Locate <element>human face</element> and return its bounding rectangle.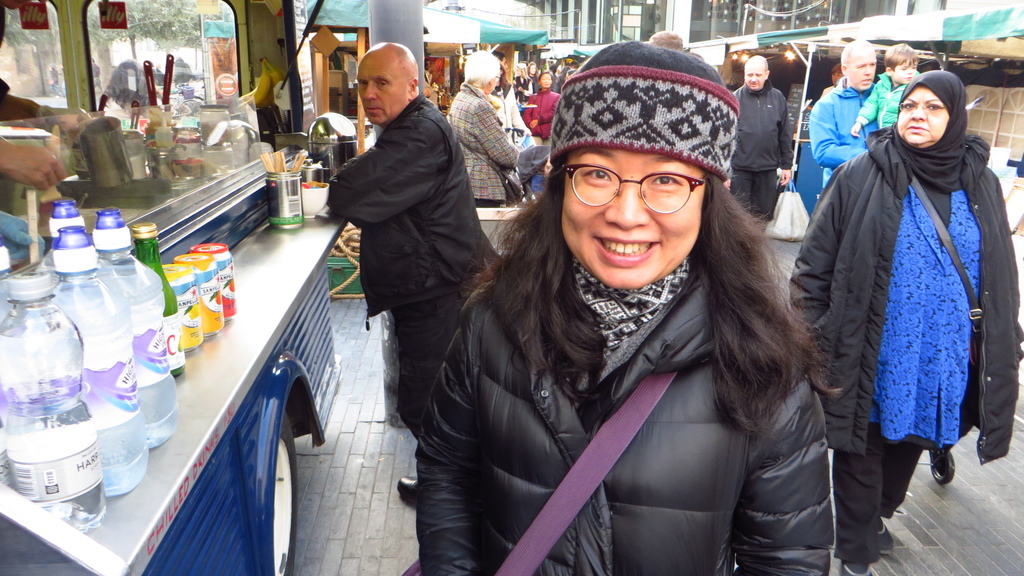
{"left": 847, "top": 49, "right": 877, "bottom": 90}.
